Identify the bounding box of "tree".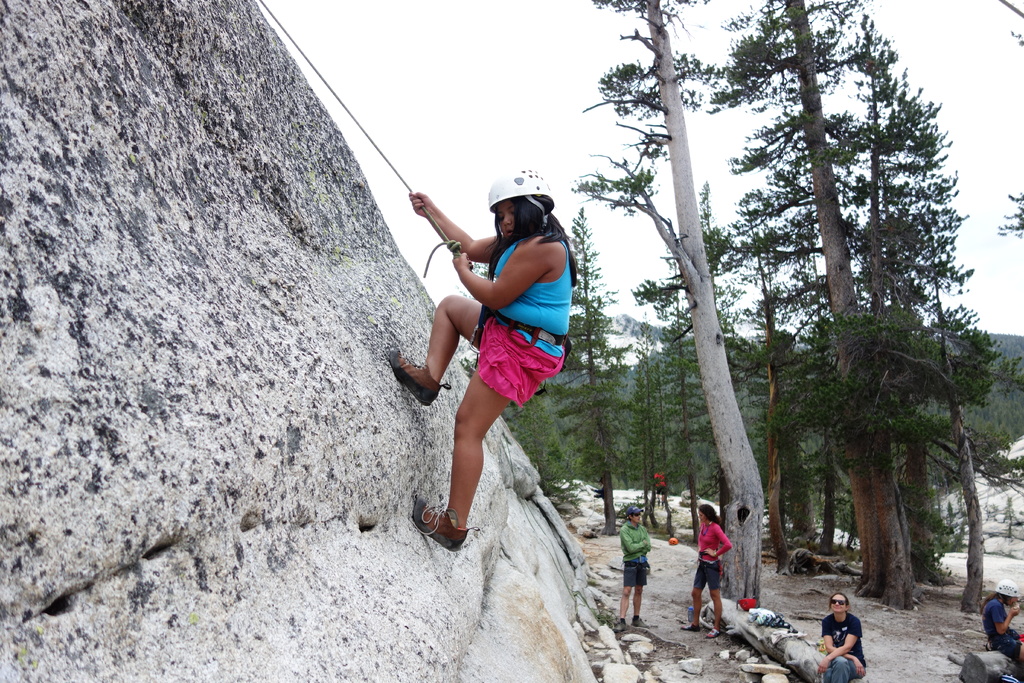
crop(650, 279, 714, 546).
